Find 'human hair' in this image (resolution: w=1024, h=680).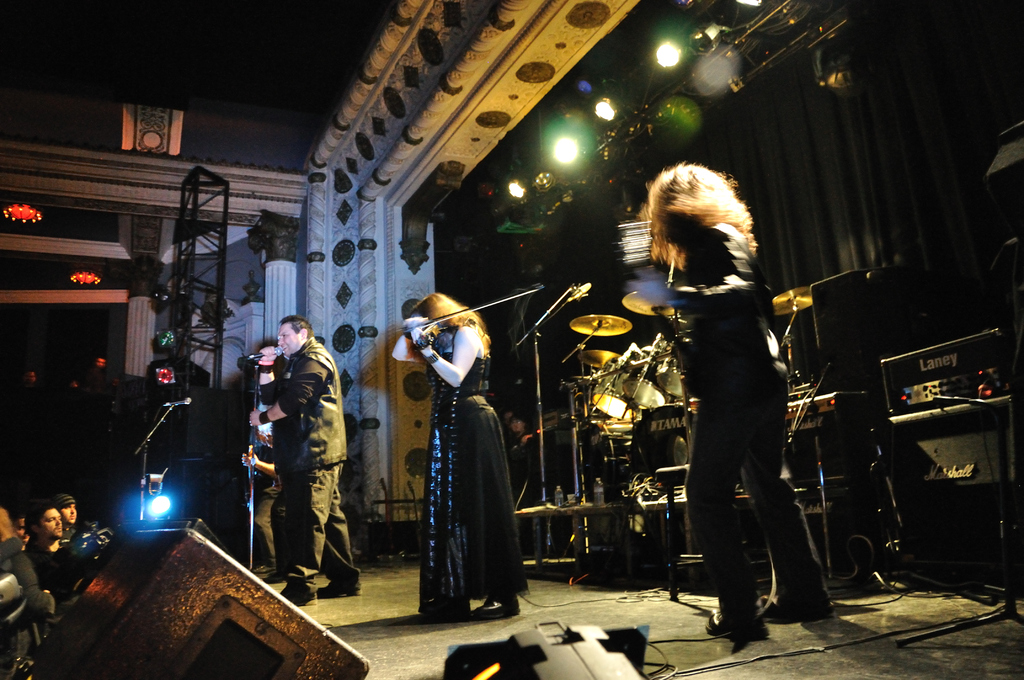
<bbox>278, 314, 314, 344</bbox>.
